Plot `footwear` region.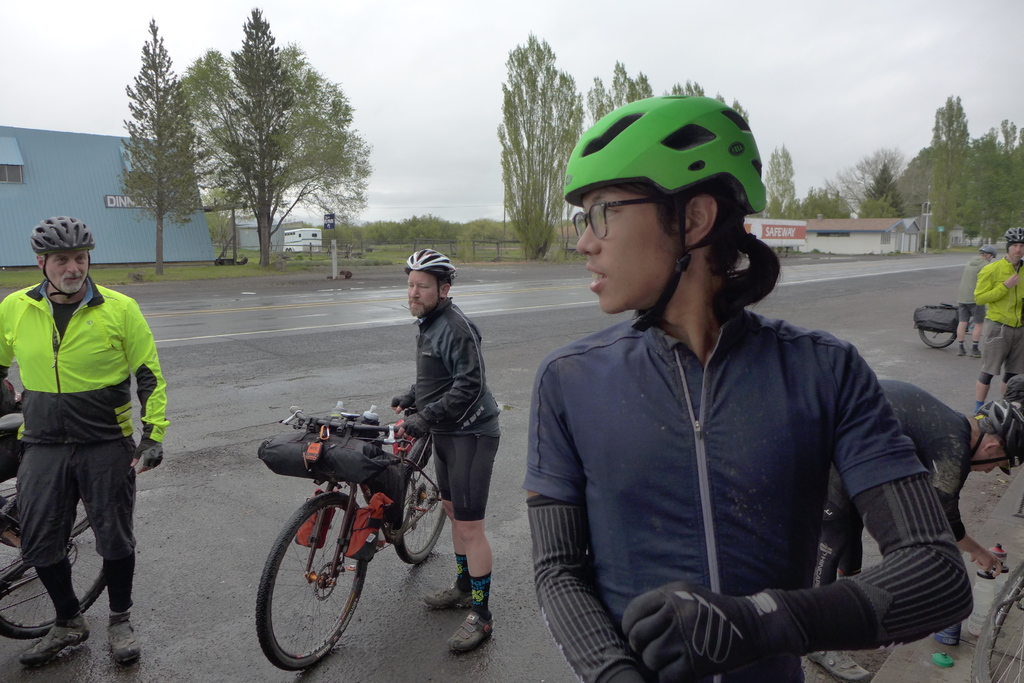
Plotted at select_region(424, 583, 476, 607).
